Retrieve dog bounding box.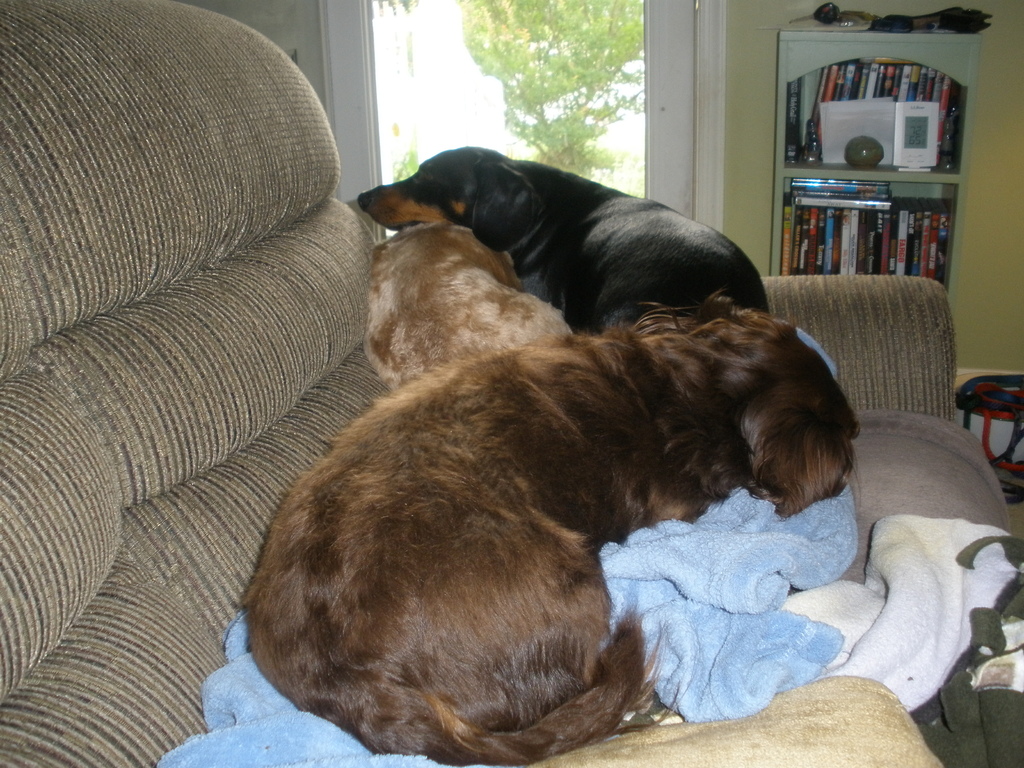
Bounding box: <region>354, 145, 773, 339</region>.
